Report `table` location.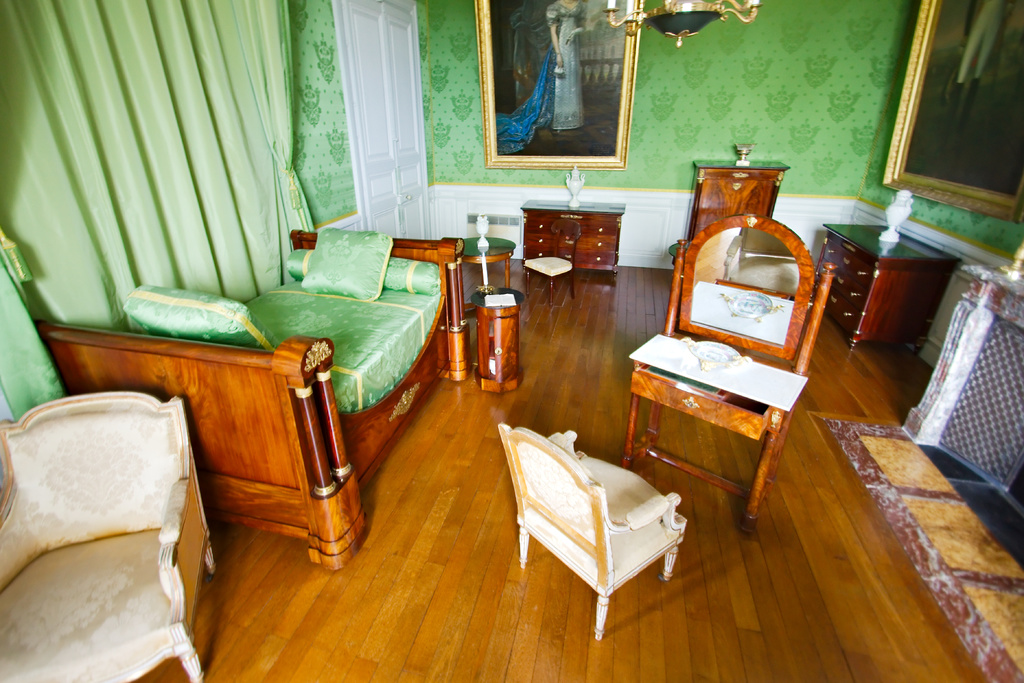
Report: BBox(809, 220, 957, 354).
